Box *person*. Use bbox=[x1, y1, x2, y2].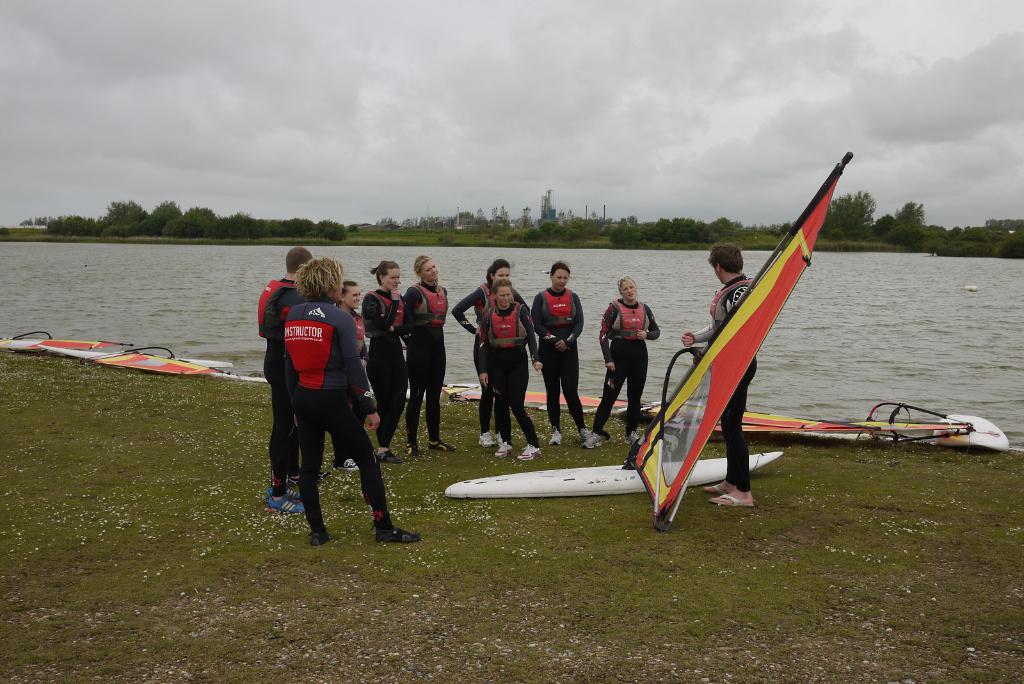
bbox=[471, 266, 548, 464].
